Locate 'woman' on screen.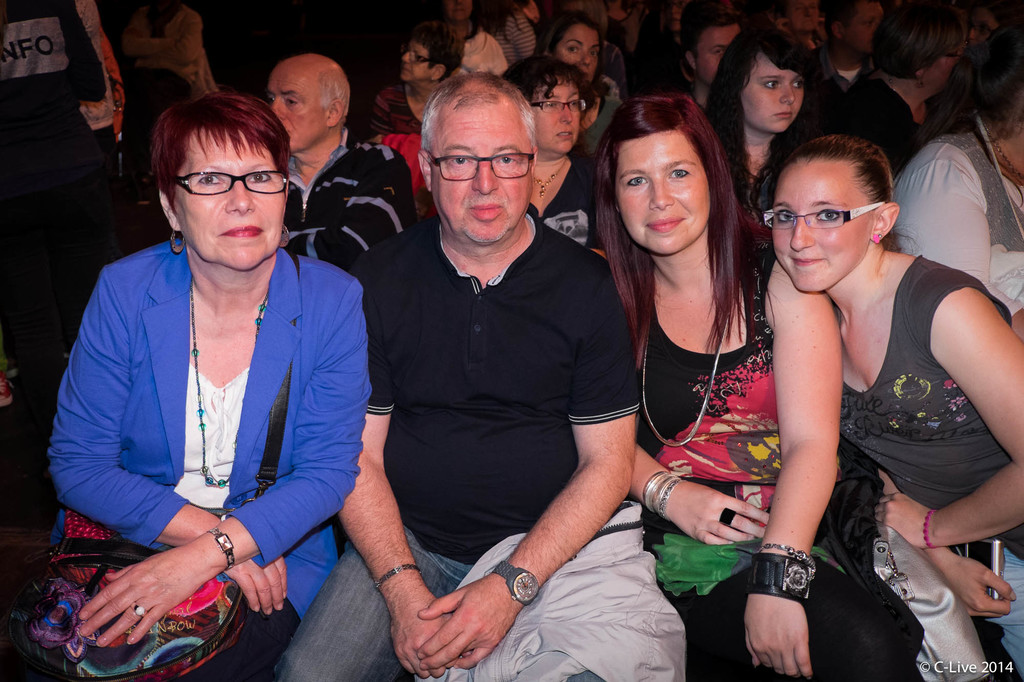
On screen at left=499, top=52, right=610, bottom=267.
